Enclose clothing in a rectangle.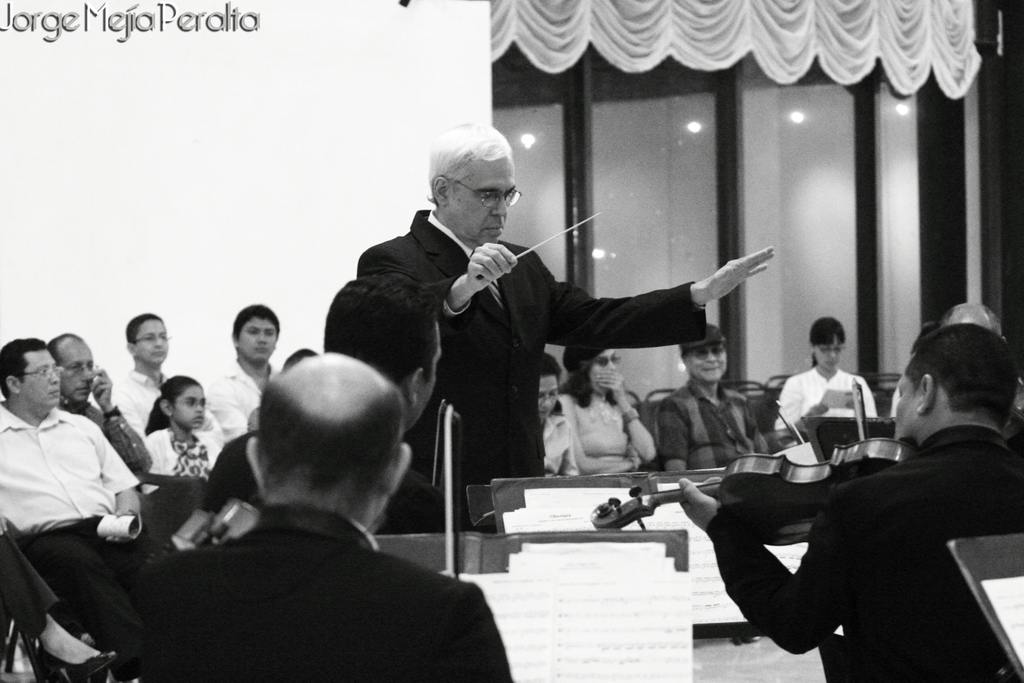
l=0, t=387, r=177, b=674.
